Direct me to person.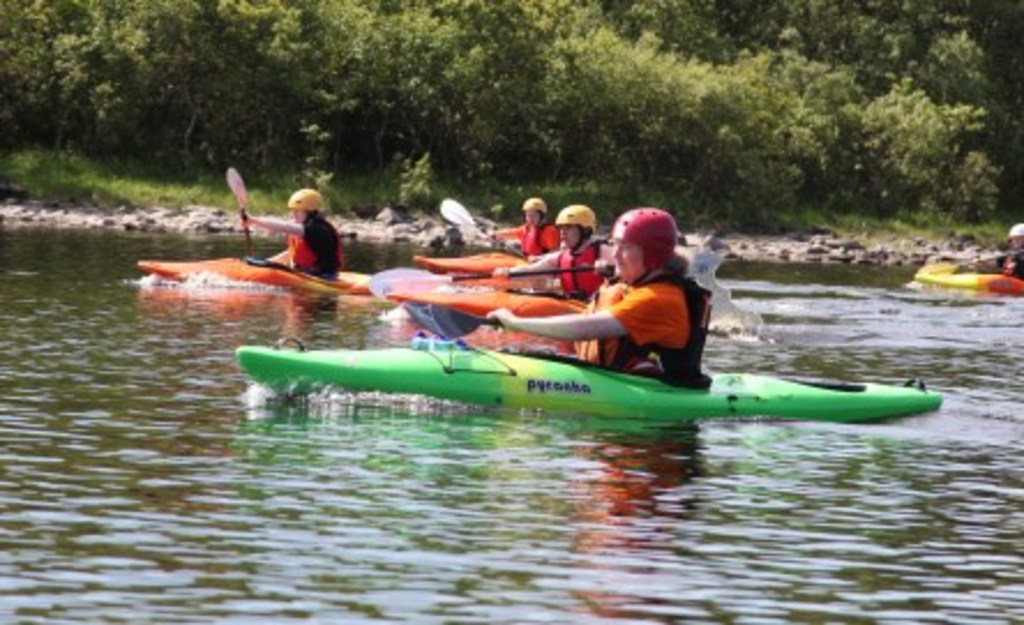
Direction: bbox=[487, 205, 618, 304].
